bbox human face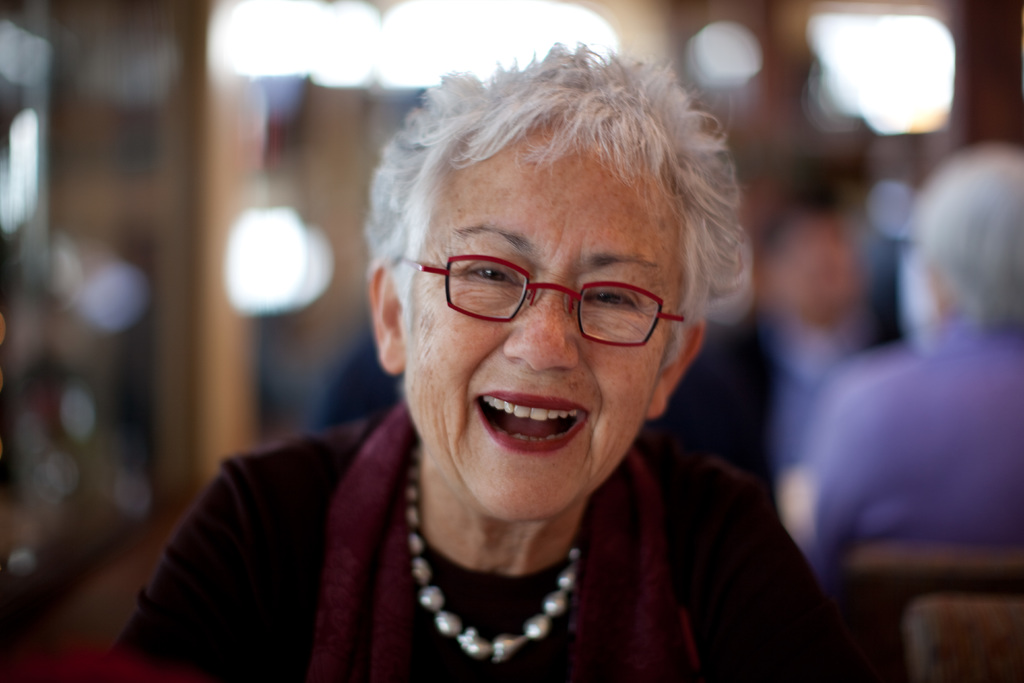
[left=408, top=134, right=650, bottom=519]
